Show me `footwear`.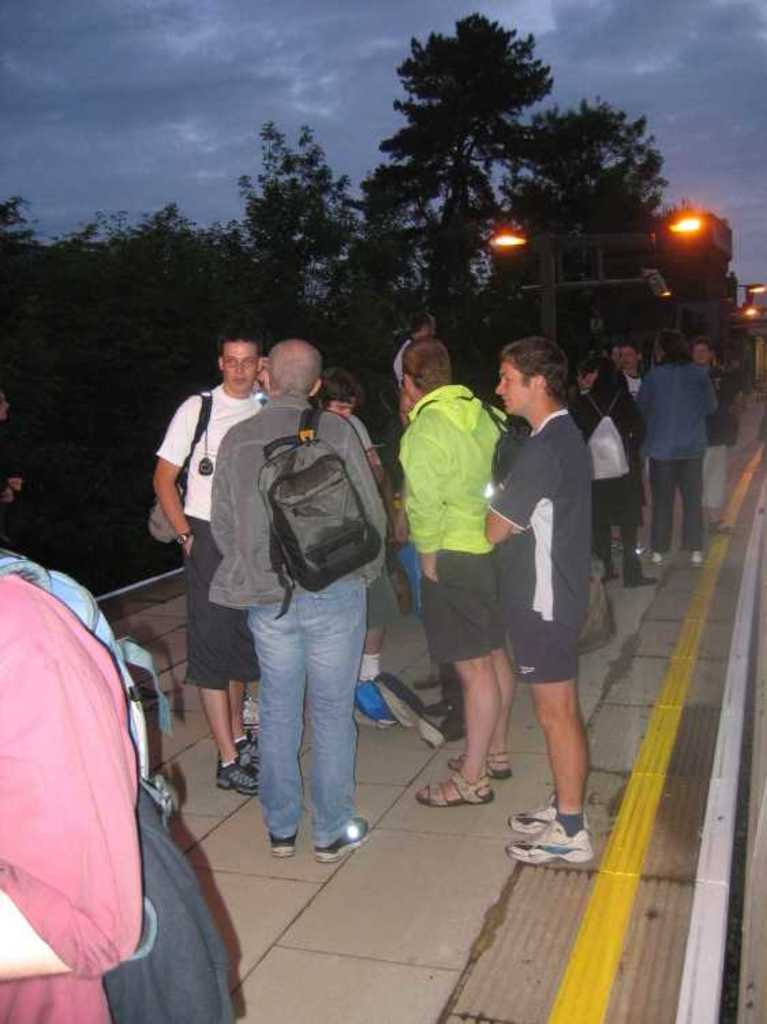
`footwear` is here: box=[686, 547, 703, 564].
